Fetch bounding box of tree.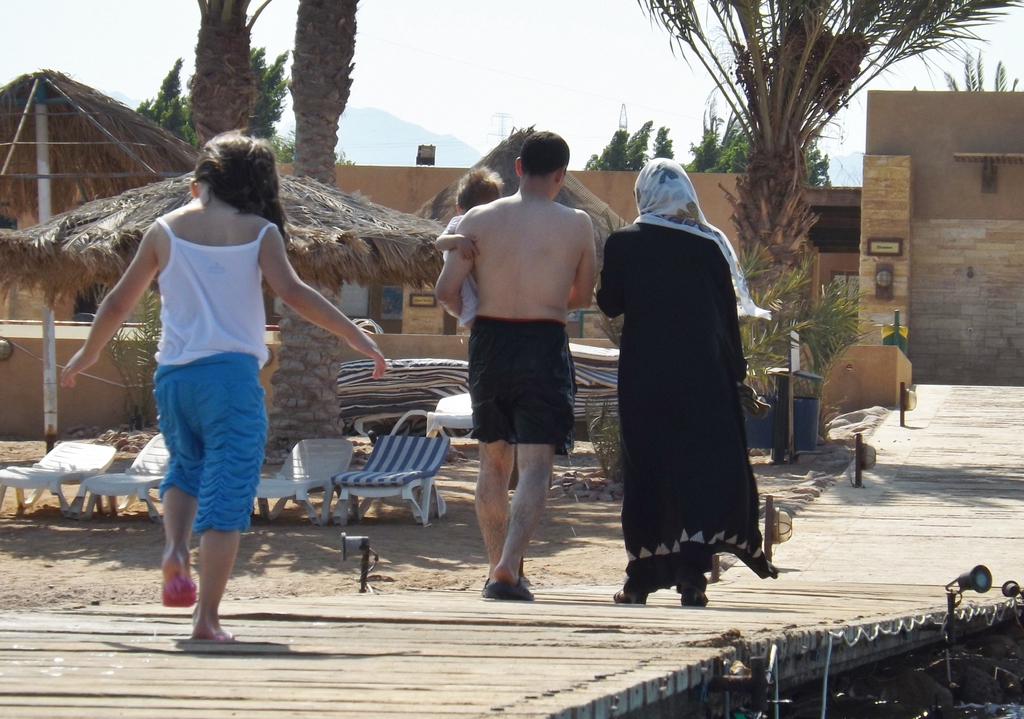
Bbox: select_region(940, 50, 1015, 94).
